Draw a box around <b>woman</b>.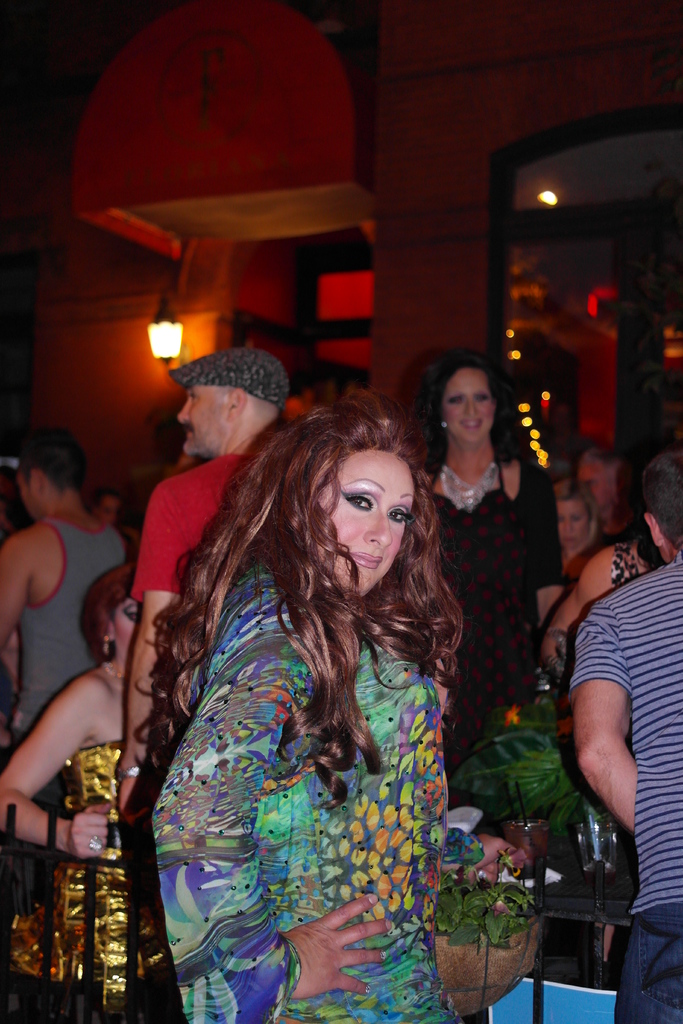
locate(549, 477, 614, 588).
